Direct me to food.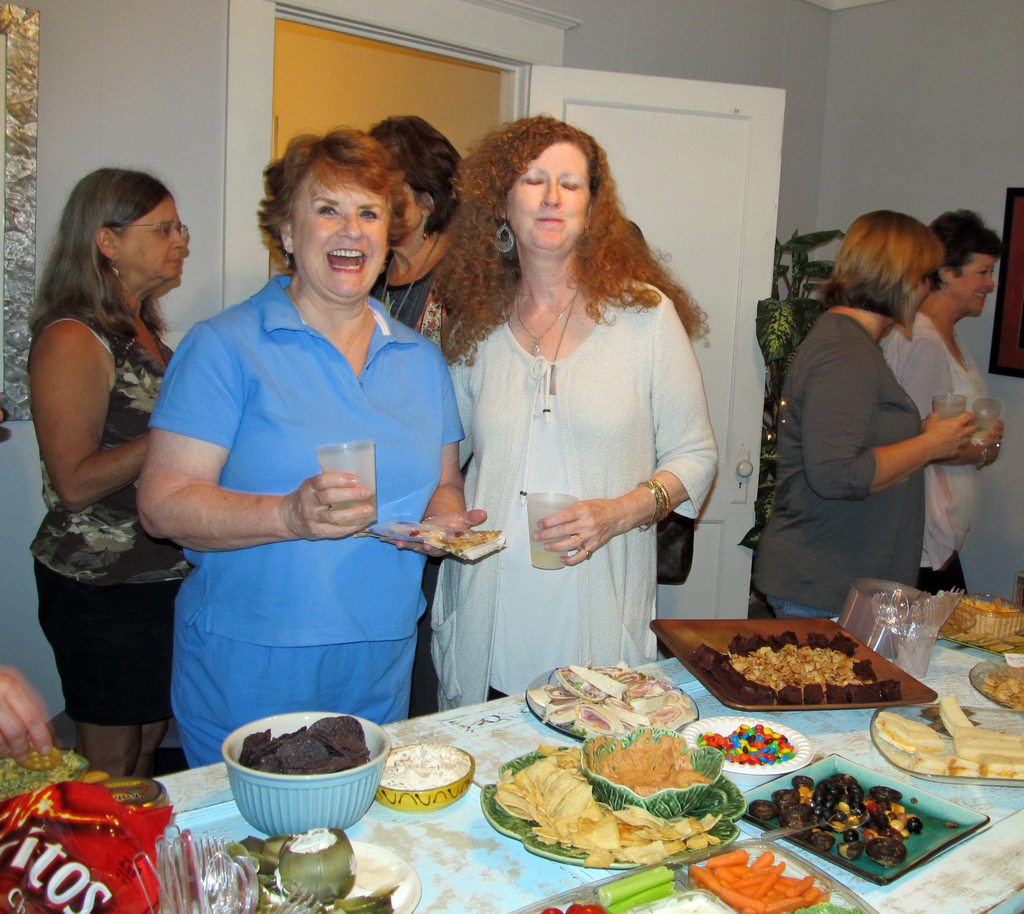
Direction: 536 900 611 913.
